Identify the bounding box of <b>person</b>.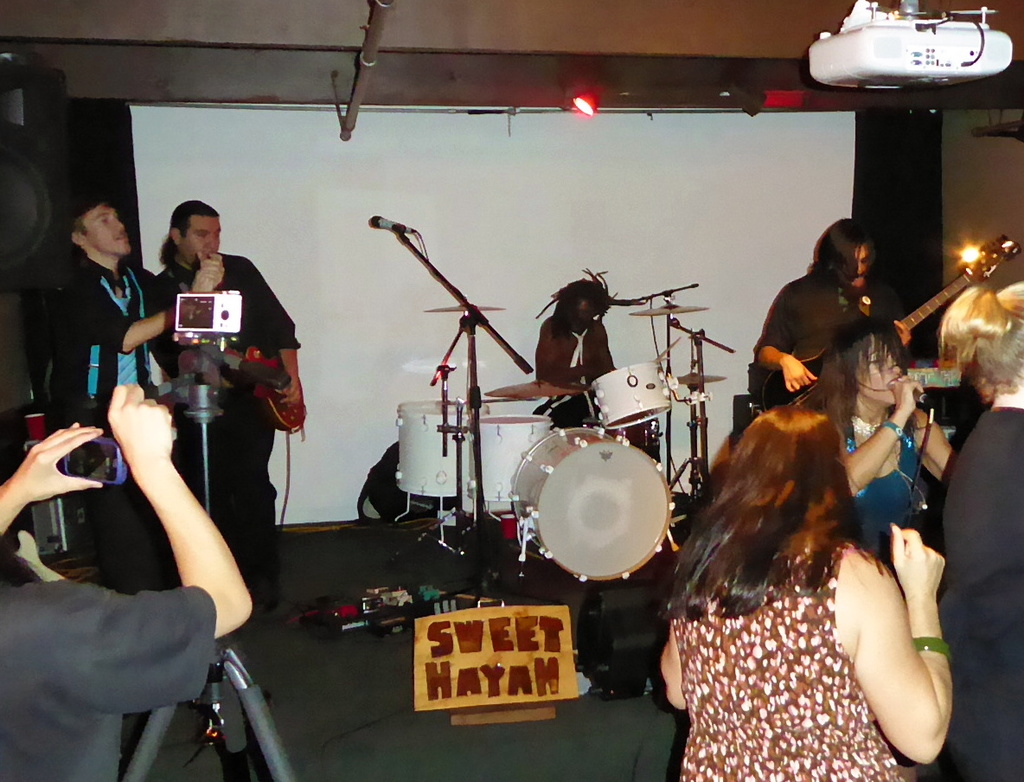
746:214:912:415.
